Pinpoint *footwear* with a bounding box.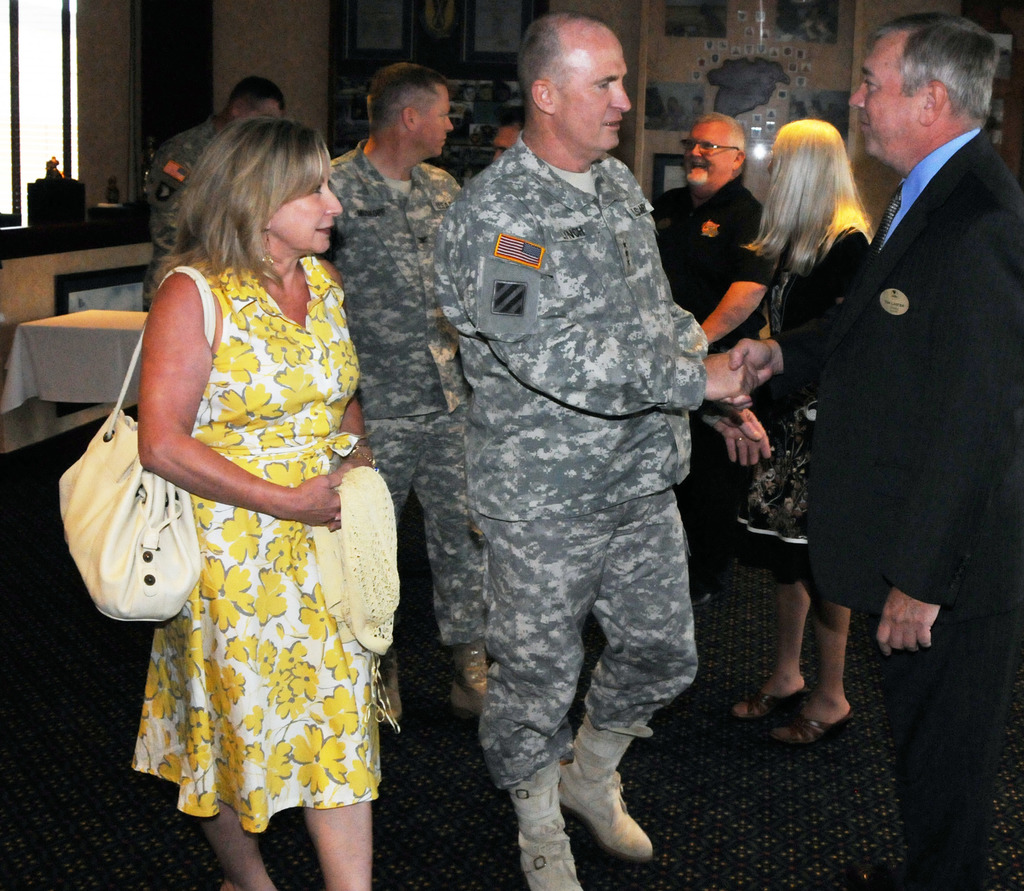
bbox(484, 726, 662, 878).
